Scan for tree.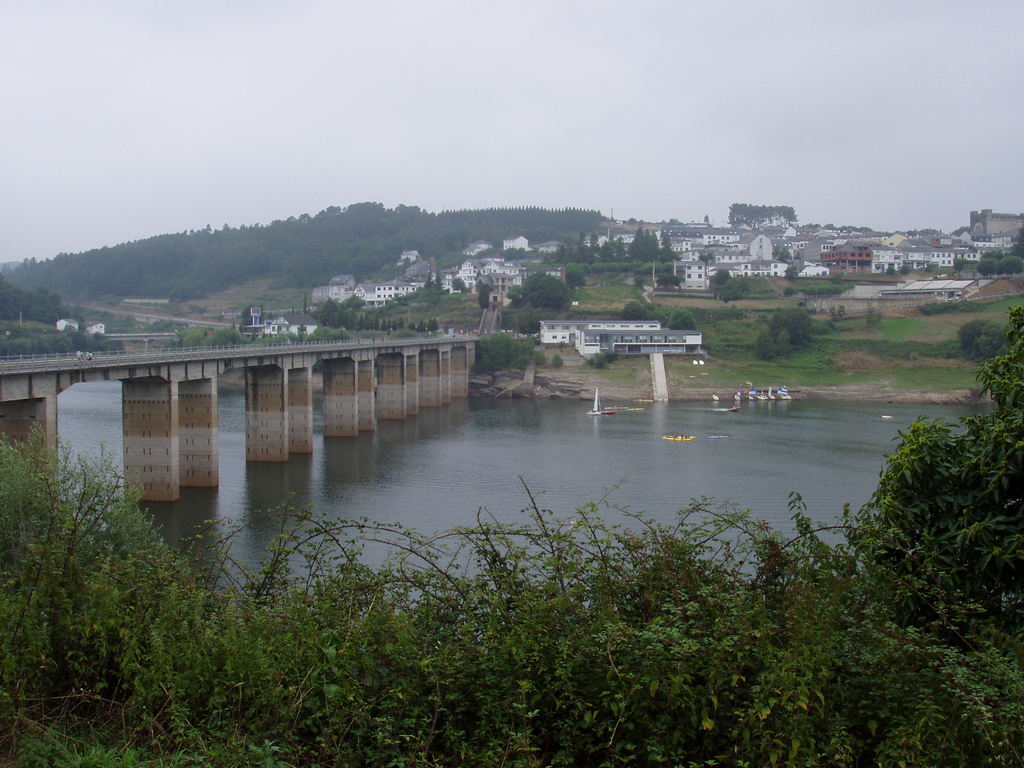
Scan result: select_region(698, 252, 711, 266).
